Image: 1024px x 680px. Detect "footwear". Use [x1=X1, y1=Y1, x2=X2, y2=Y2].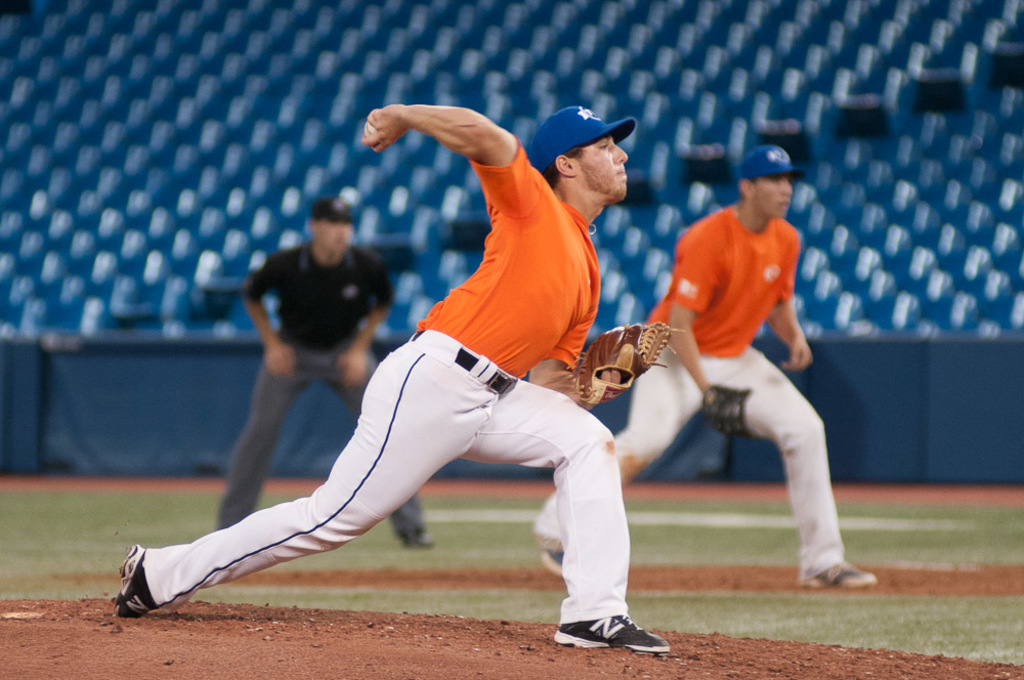
[x1=555, y1=613, x2=667, y2=655].
